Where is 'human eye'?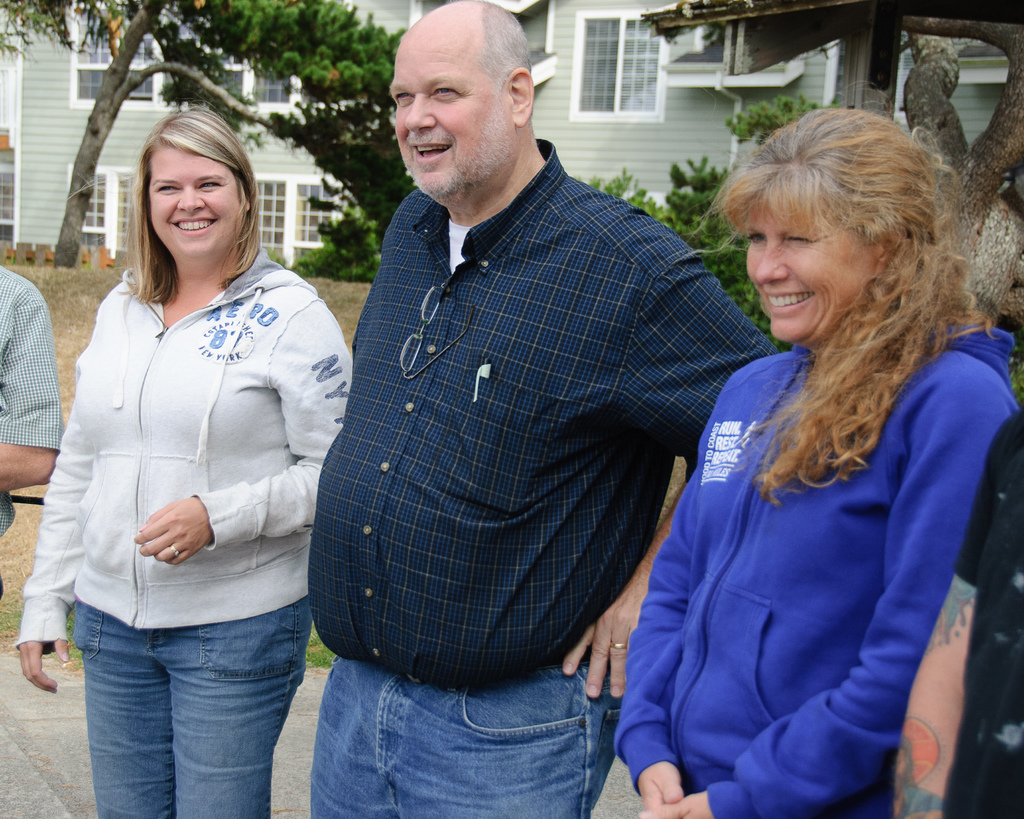
(427,83,465,101).
